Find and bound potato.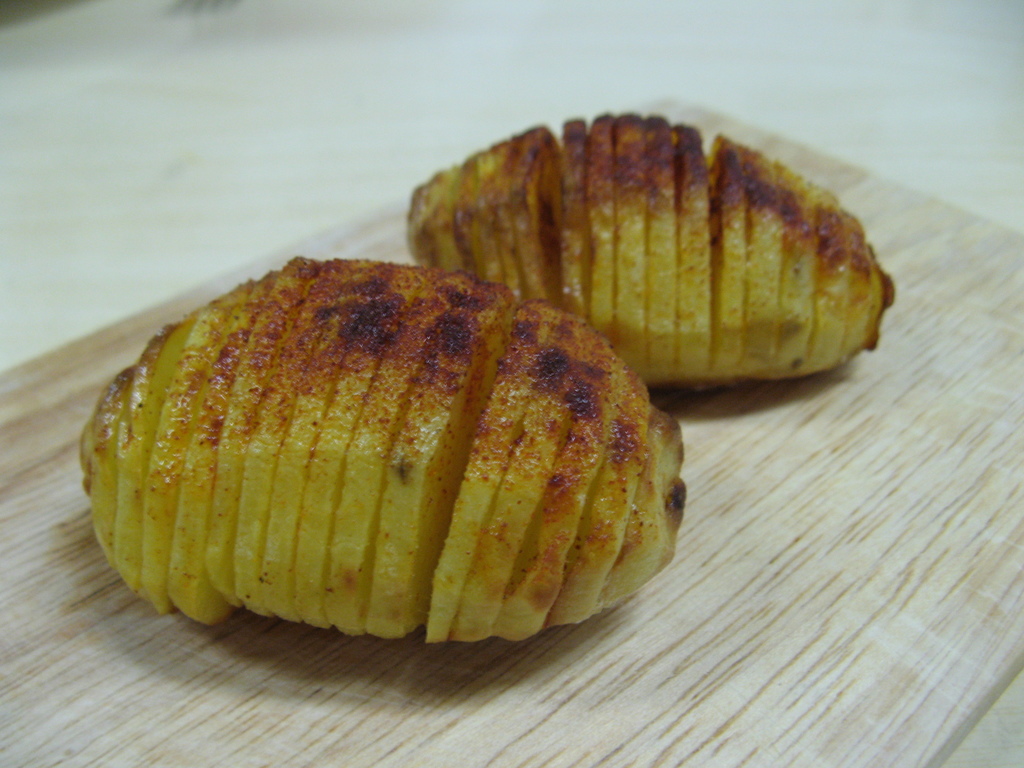
Bound: [399, 109, 893, 383].
